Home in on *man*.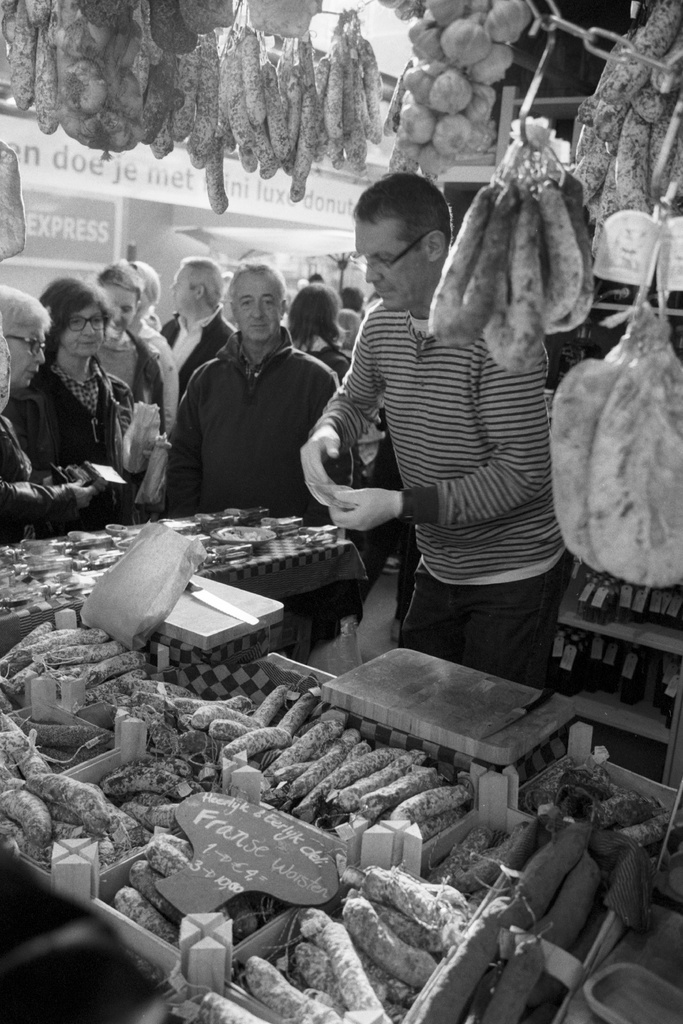
Homed in at 154,259,346,518.
